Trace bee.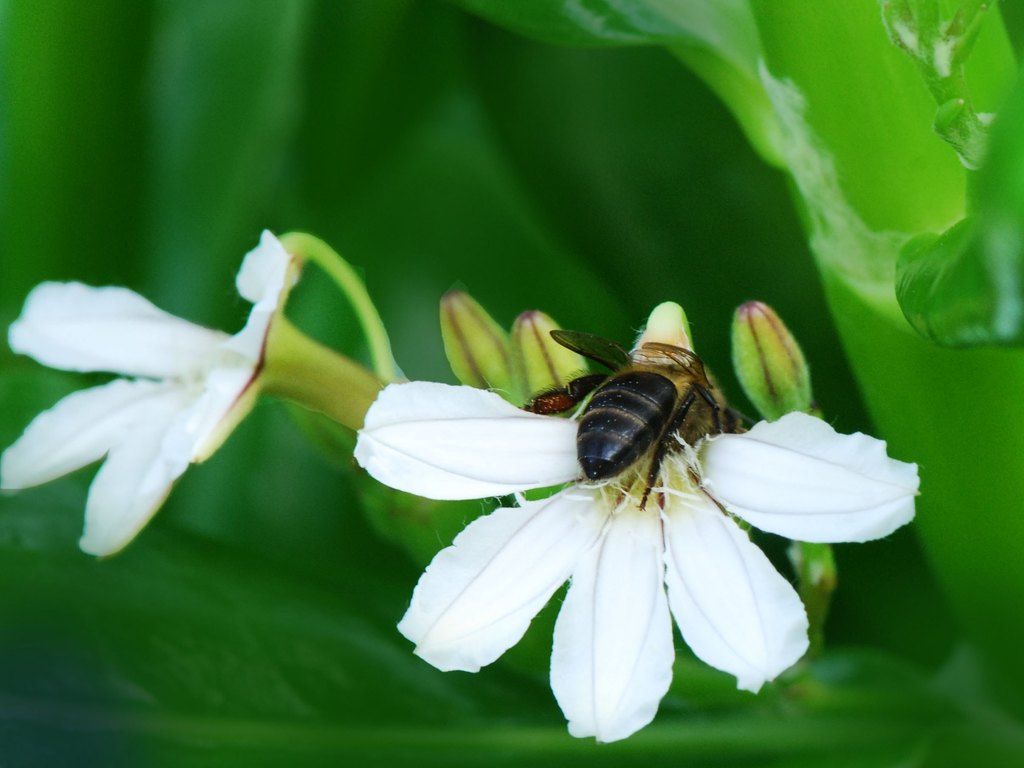
Traced to region(496, 320, 760, 522).
